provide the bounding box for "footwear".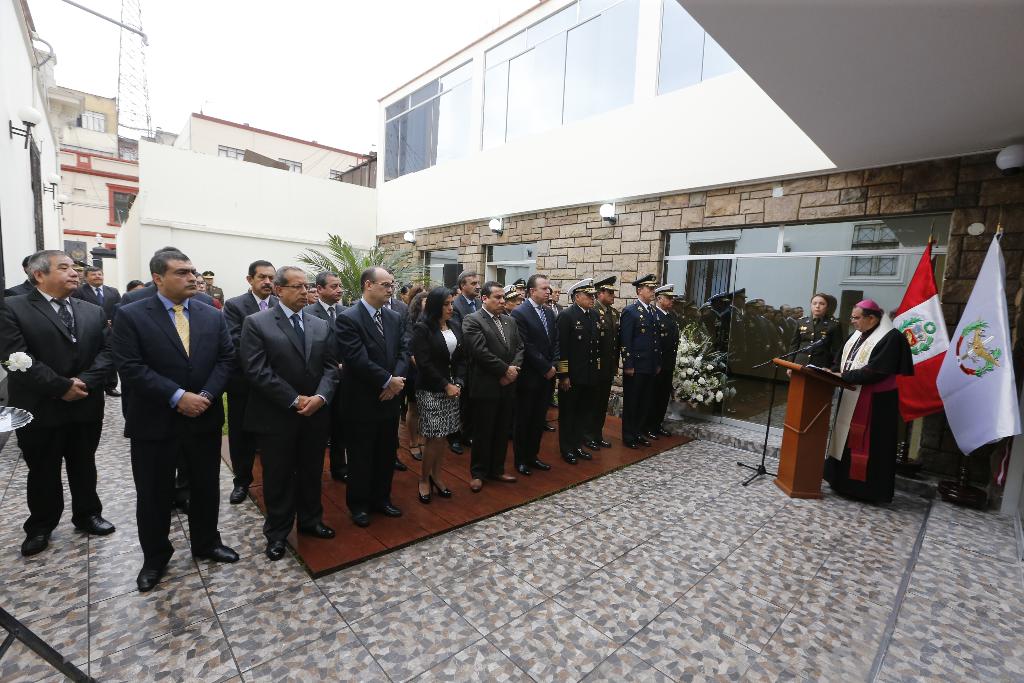
644,429,659,443.
